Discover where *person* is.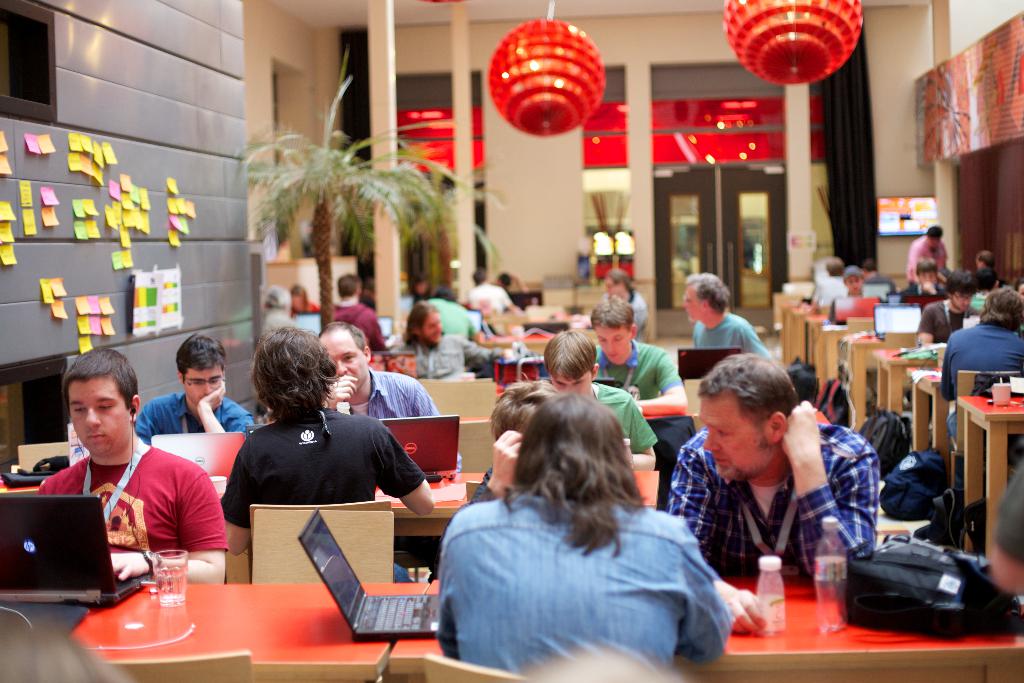
Discovered at box(531, 320, 662, 470).
